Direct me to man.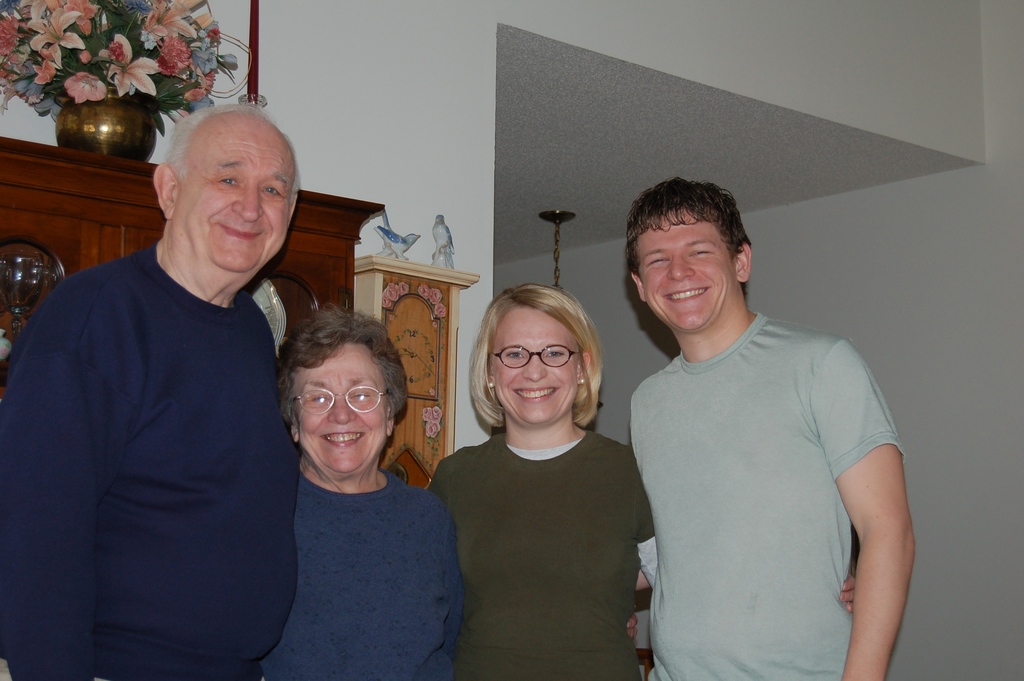
Direction: box=[630, 177, 915, 680].
